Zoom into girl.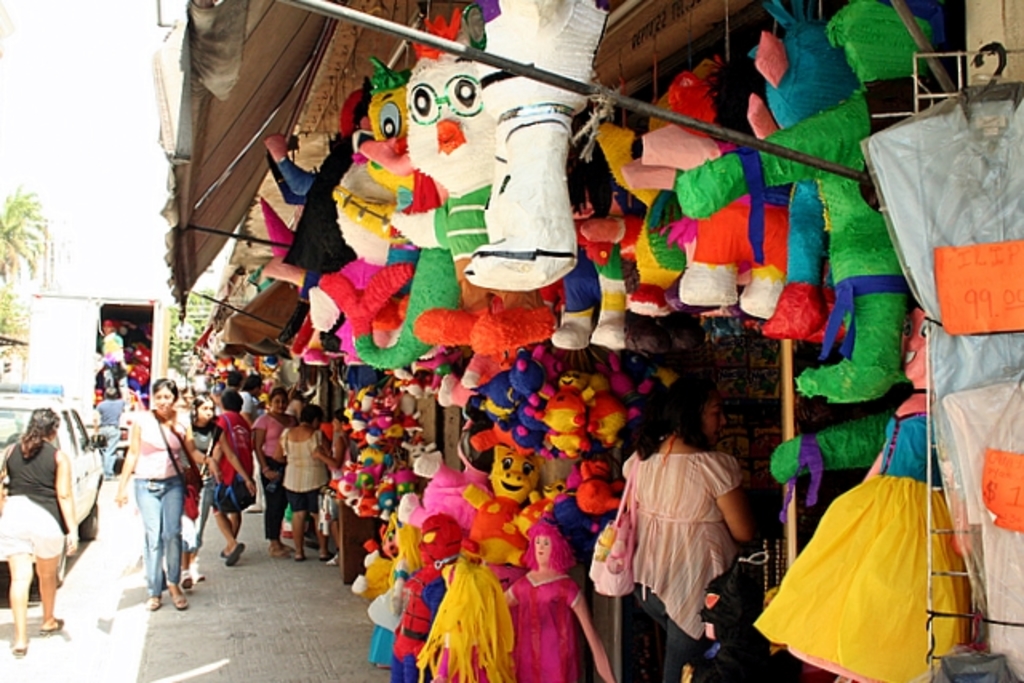
Zoom target: x1=178 y1=384 x2=256 y2=592.
